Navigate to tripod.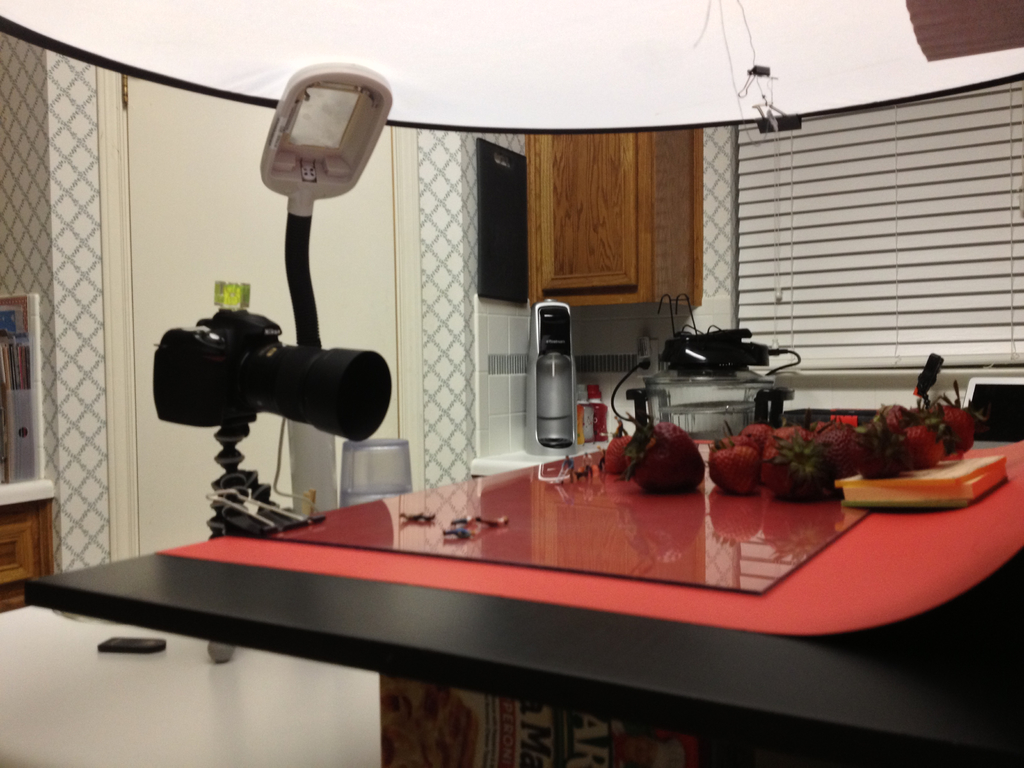
Navigation target: <bbox>207, 424, 293, 667</bbox>.
